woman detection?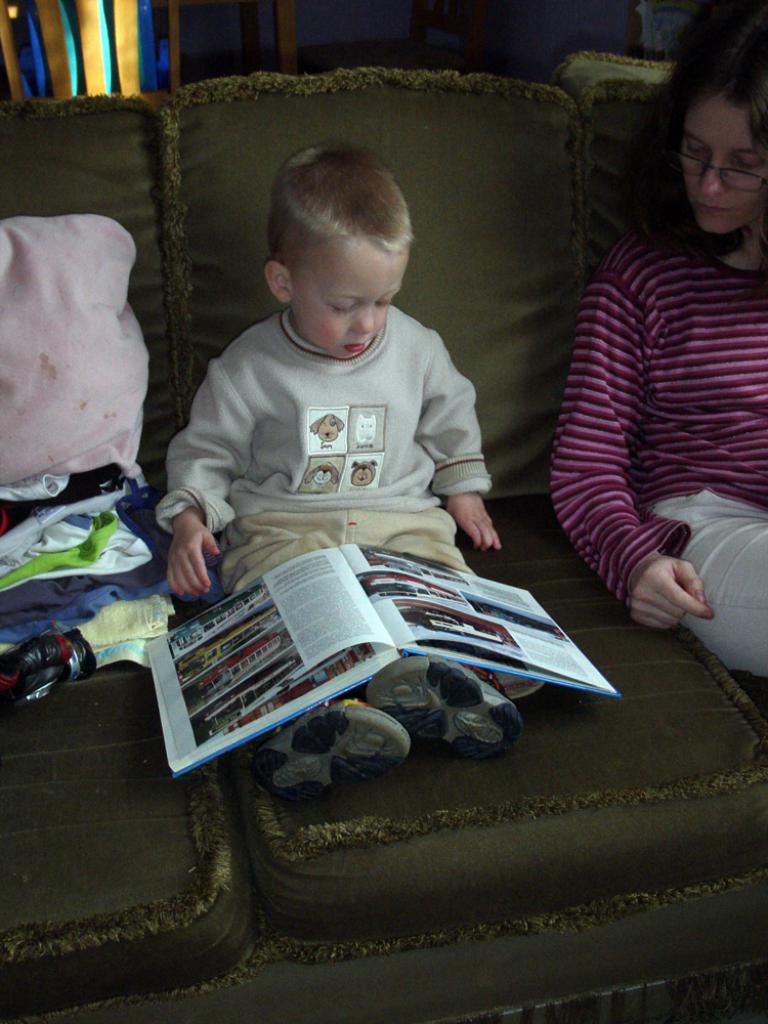
bbox=[519, 47, 754, 647]
